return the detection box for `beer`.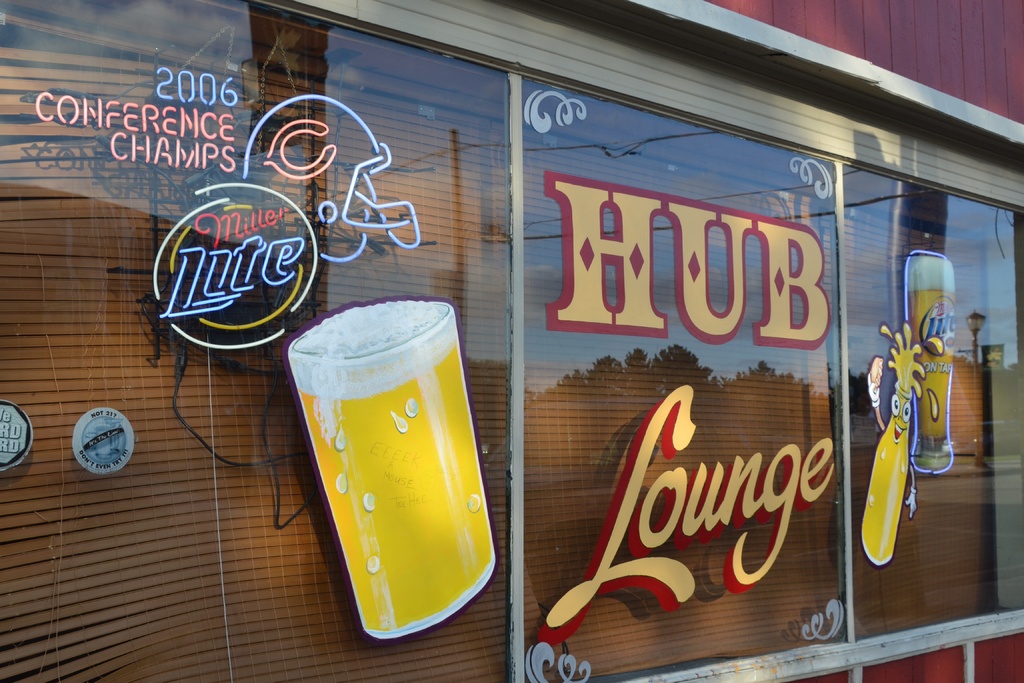
rect(292, 297, 506, 656).
